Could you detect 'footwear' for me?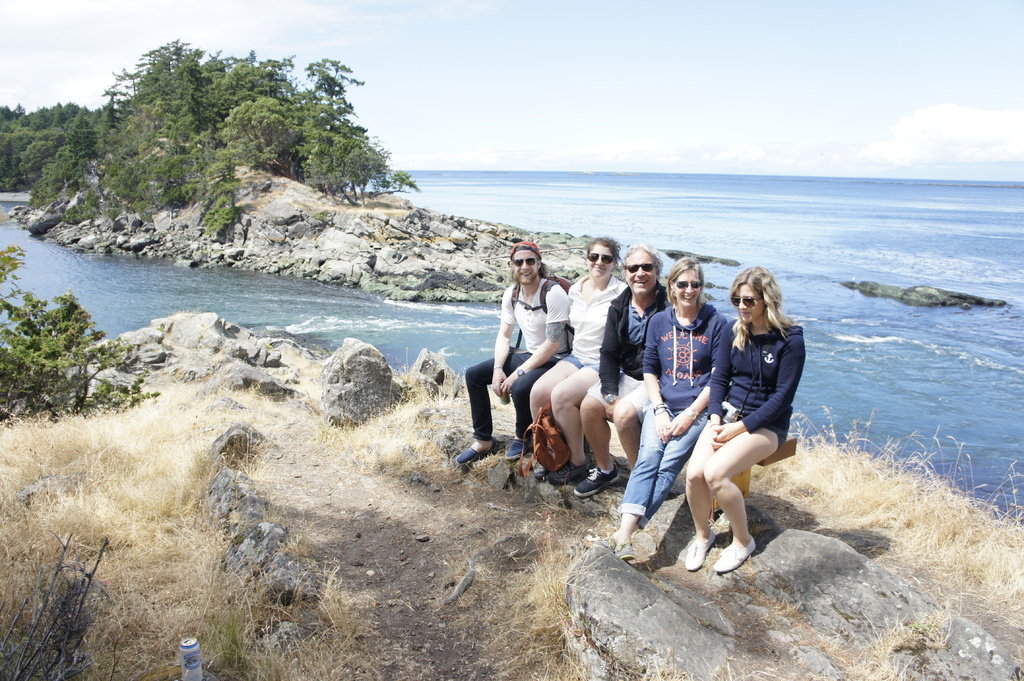
Detection result: 712/536/758/571.
